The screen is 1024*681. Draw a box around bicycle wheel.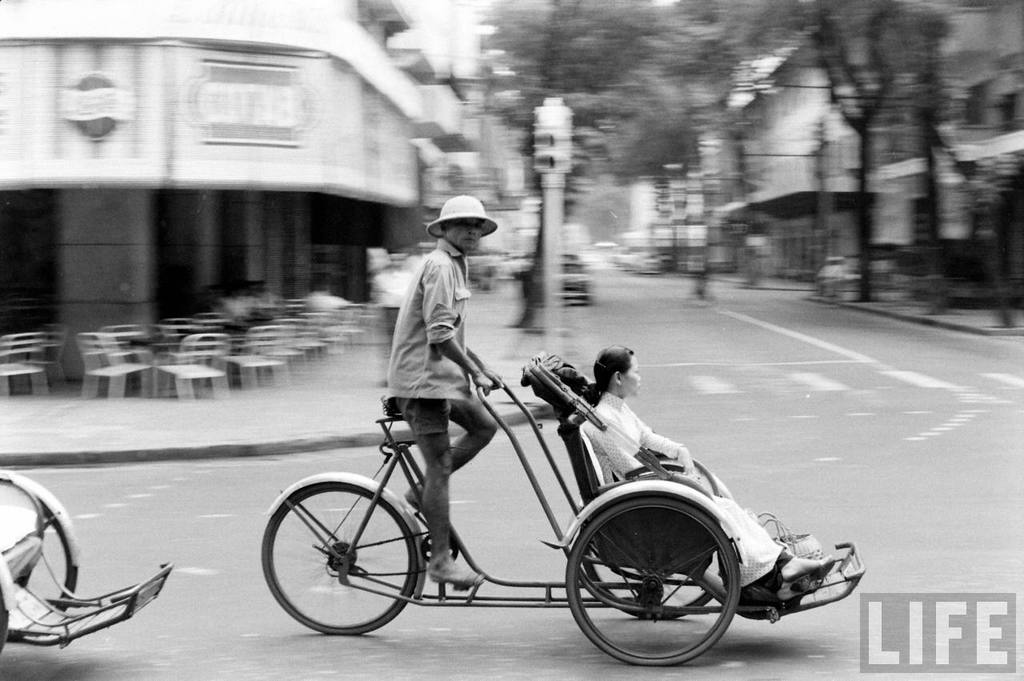
[6,499,79,642].
